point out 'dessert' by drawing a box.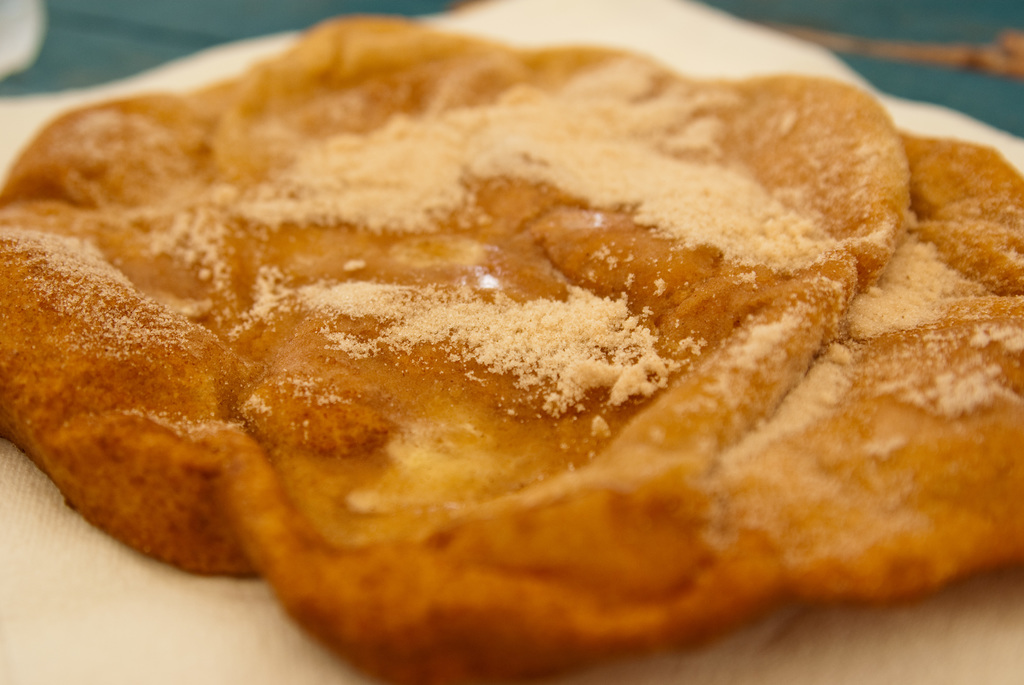
(8,0,1023,684).
